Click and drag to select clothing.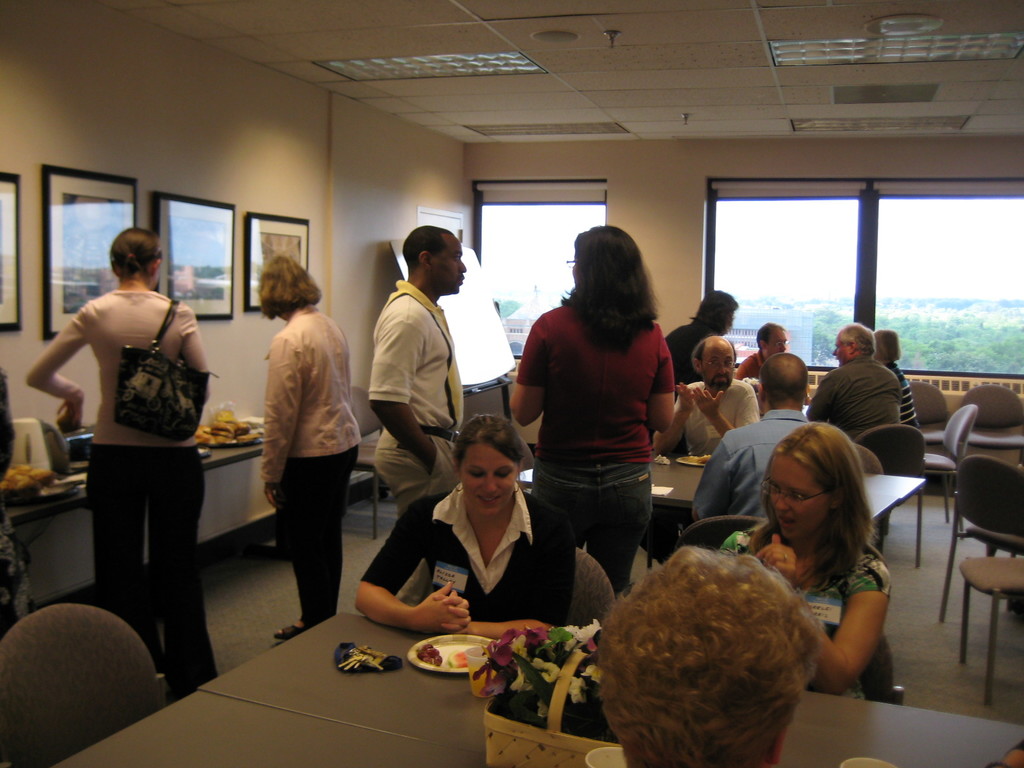
Selection: {"left": 96, "top": 442, "right": 225, "bottom": 717}.
